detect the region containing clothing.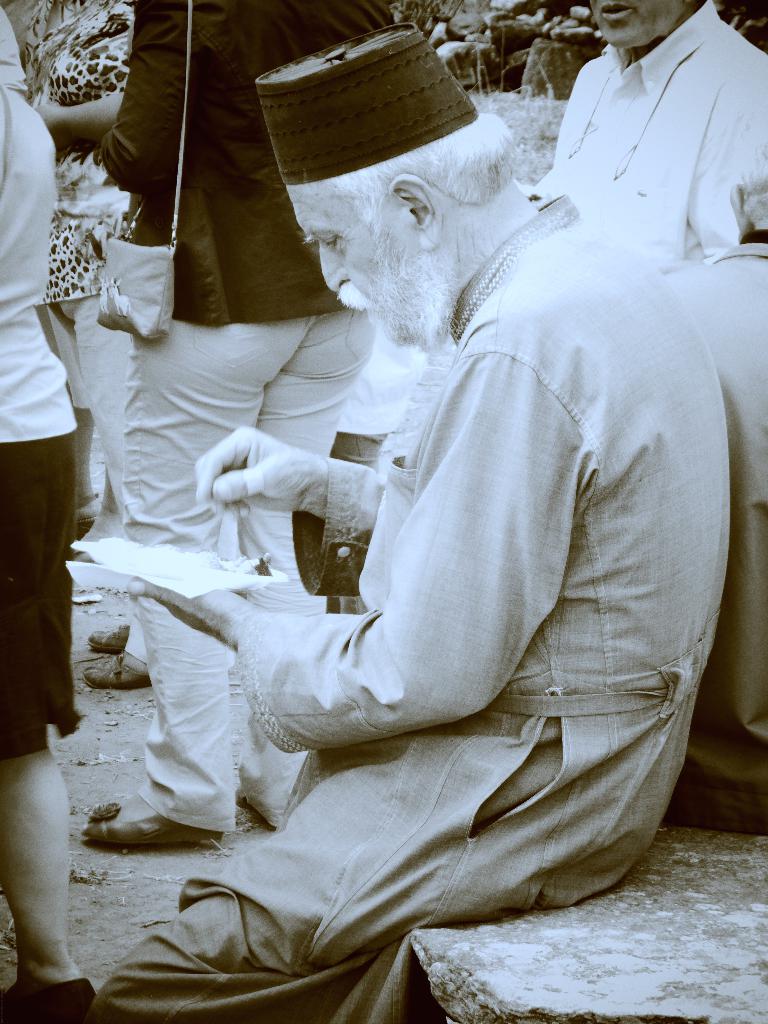
box(64, 98, 731, 956).
